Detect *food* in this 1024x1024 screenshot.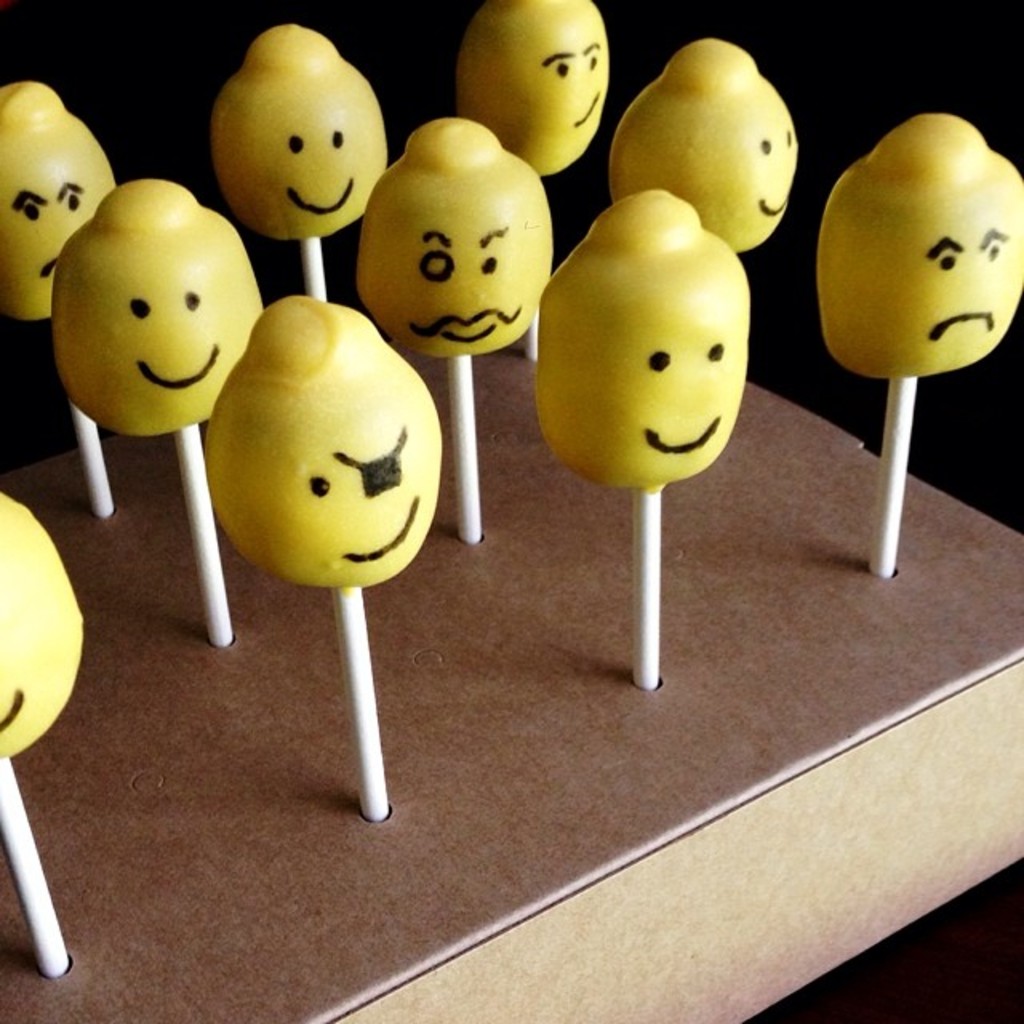
Detection: <bbox>0, 491, 86, 757</bbox>.
